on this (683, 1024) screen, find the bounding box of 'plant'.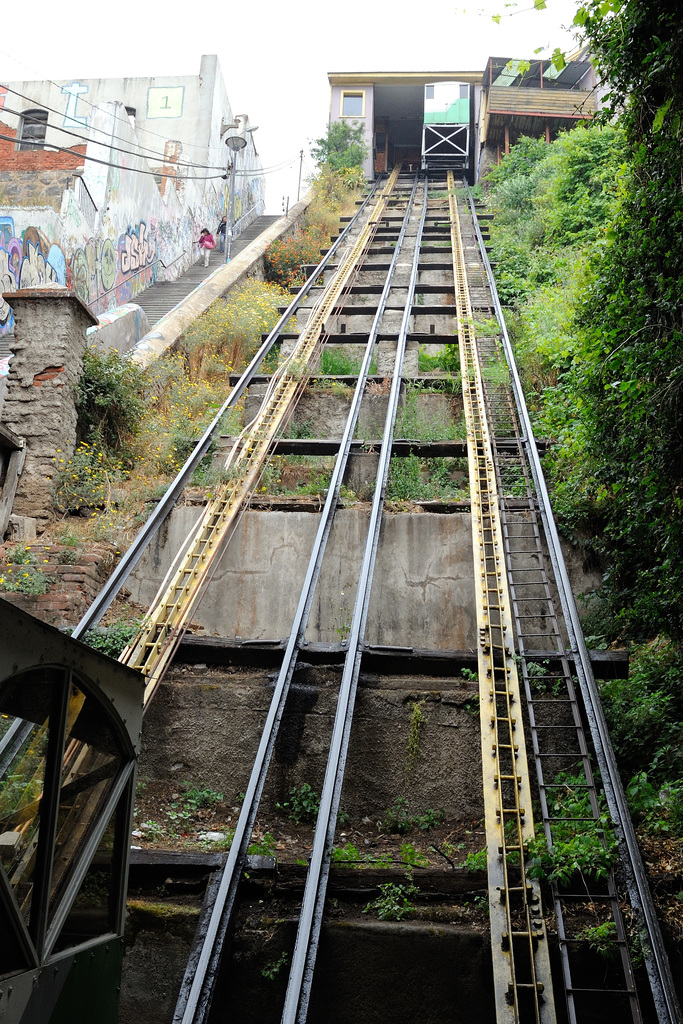
Bounding box: bbox(71, 616, 140, 664).
